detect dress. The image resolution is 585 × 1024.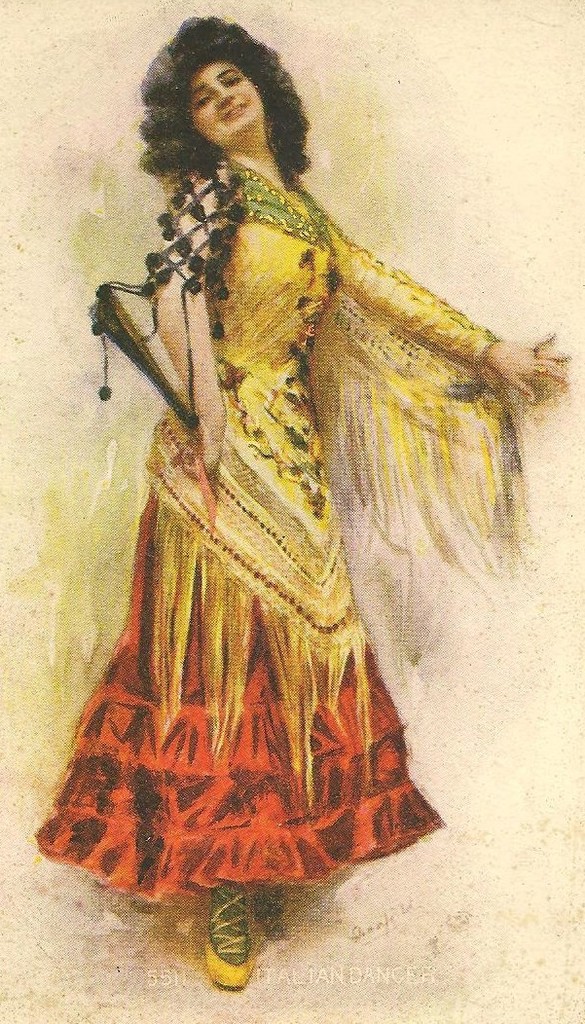
l=52, t=151, r=492, b=904.
